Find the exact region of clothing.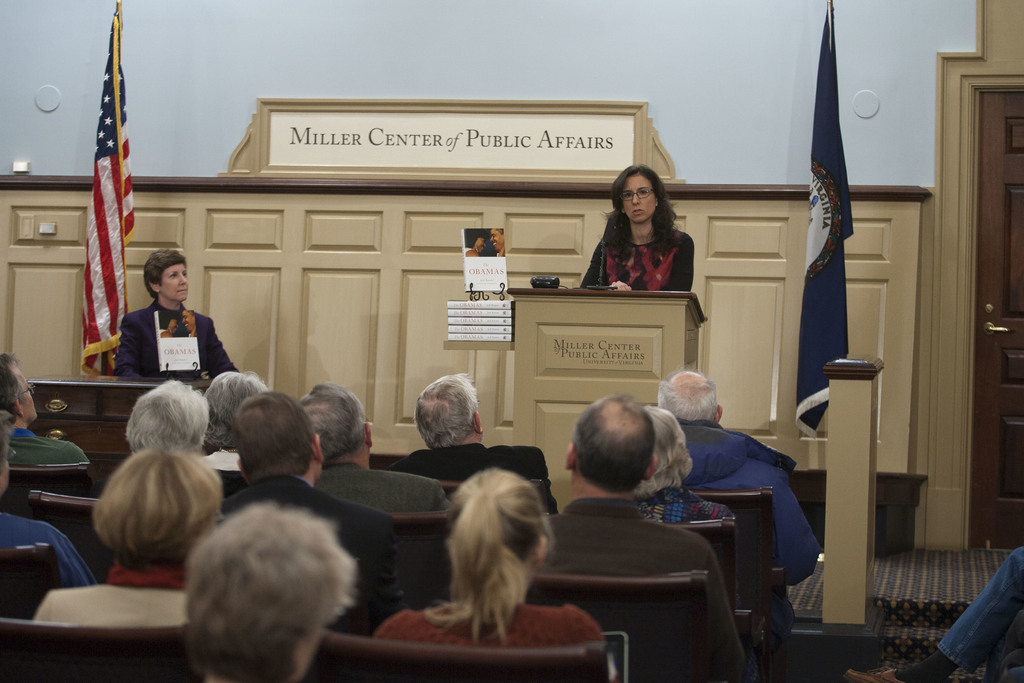
Exact region: bbox=(580, 211, 700, 288).
